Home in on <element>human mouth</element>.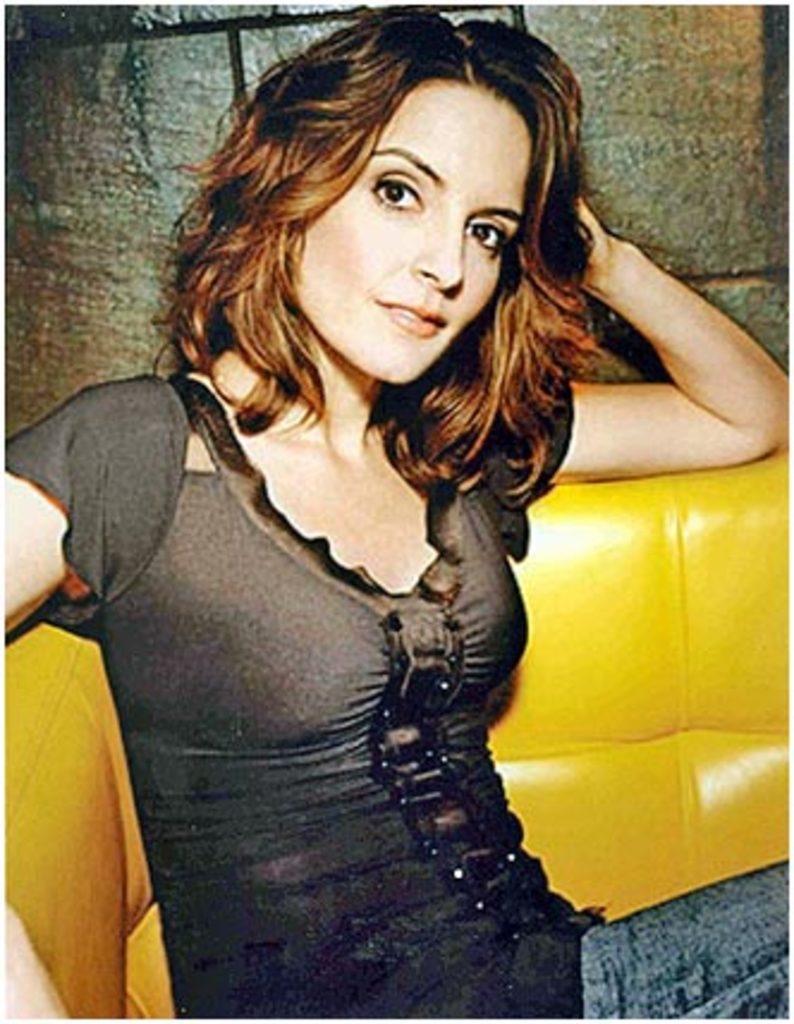
Homed in at bbox=[373, 304, 450, 340].
